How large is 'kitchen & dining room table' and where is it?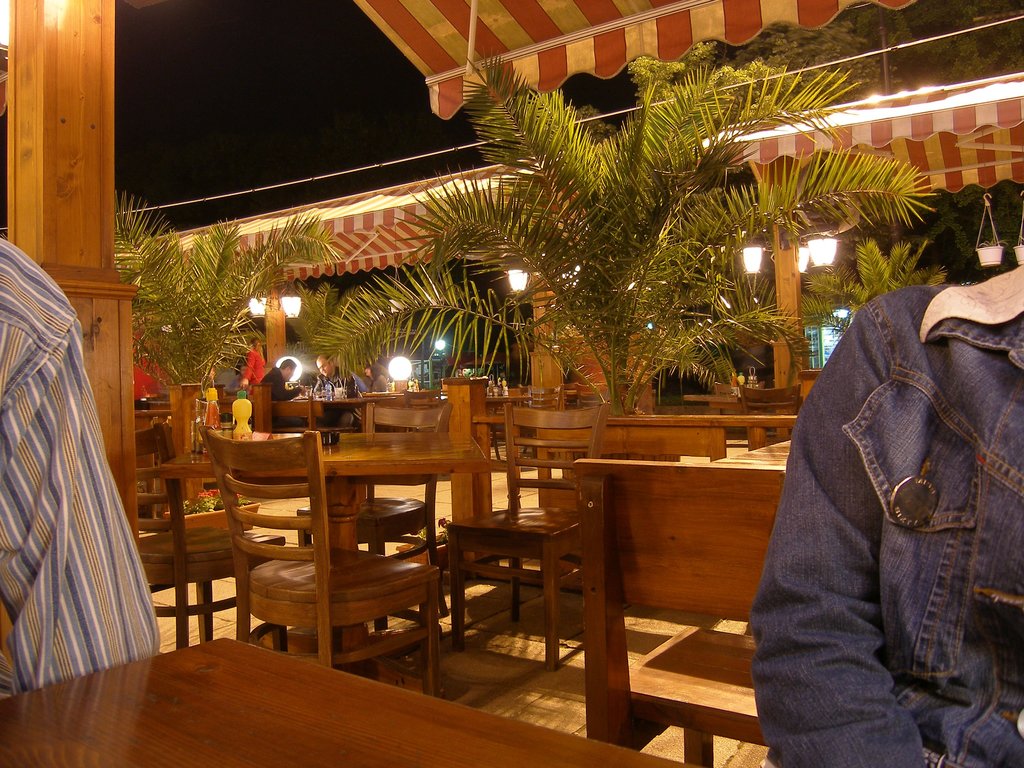
Bounding box: {"left": 132, "top": 397, "right": 605, "bottom": 698}.
